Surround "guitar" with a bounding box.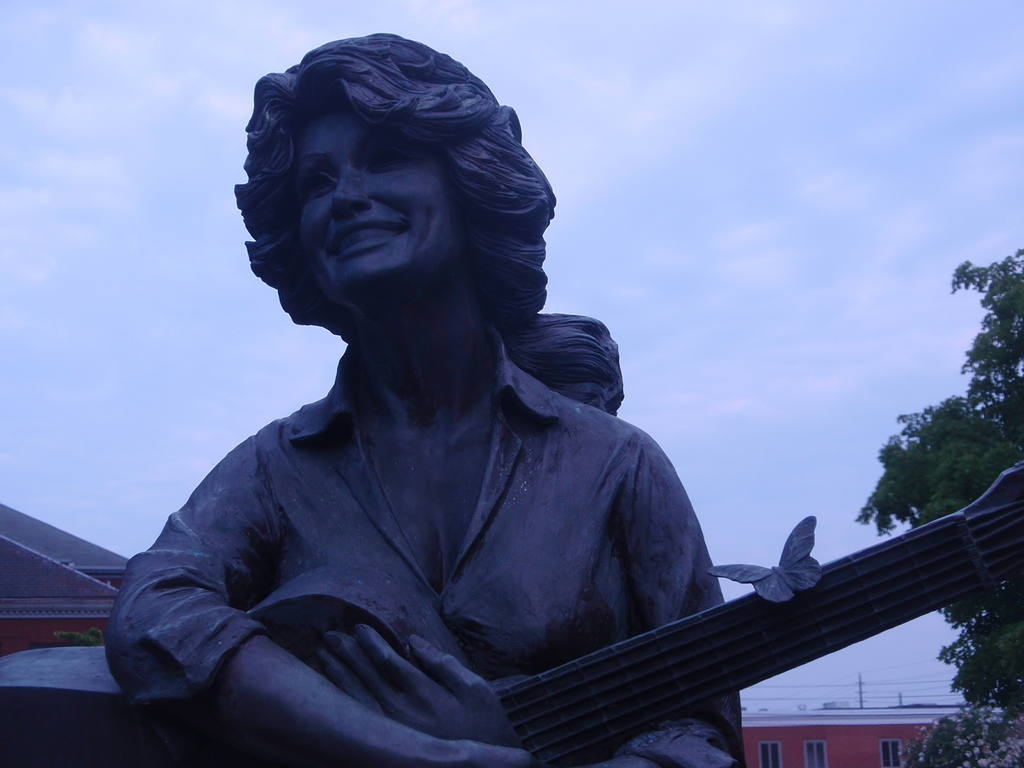
BBox(0, 461, 1023, 767).
